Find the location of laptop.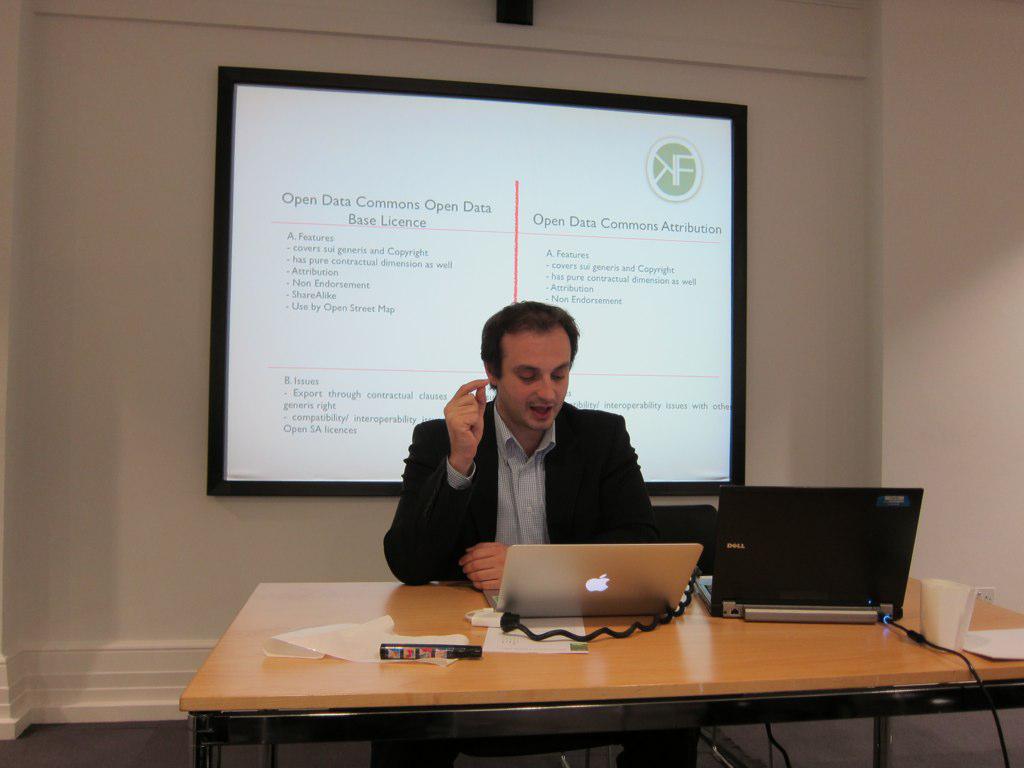
Location: crop(481, 547, 702, 616).
